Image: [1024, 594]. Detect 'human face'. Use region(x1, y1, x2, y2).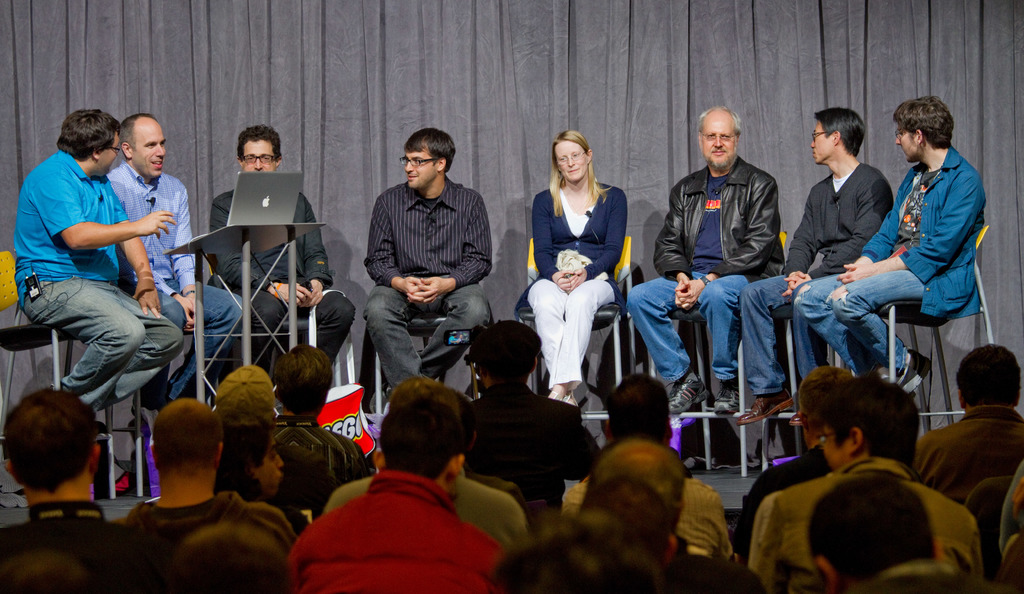
region(399, 145, 441, 193).
